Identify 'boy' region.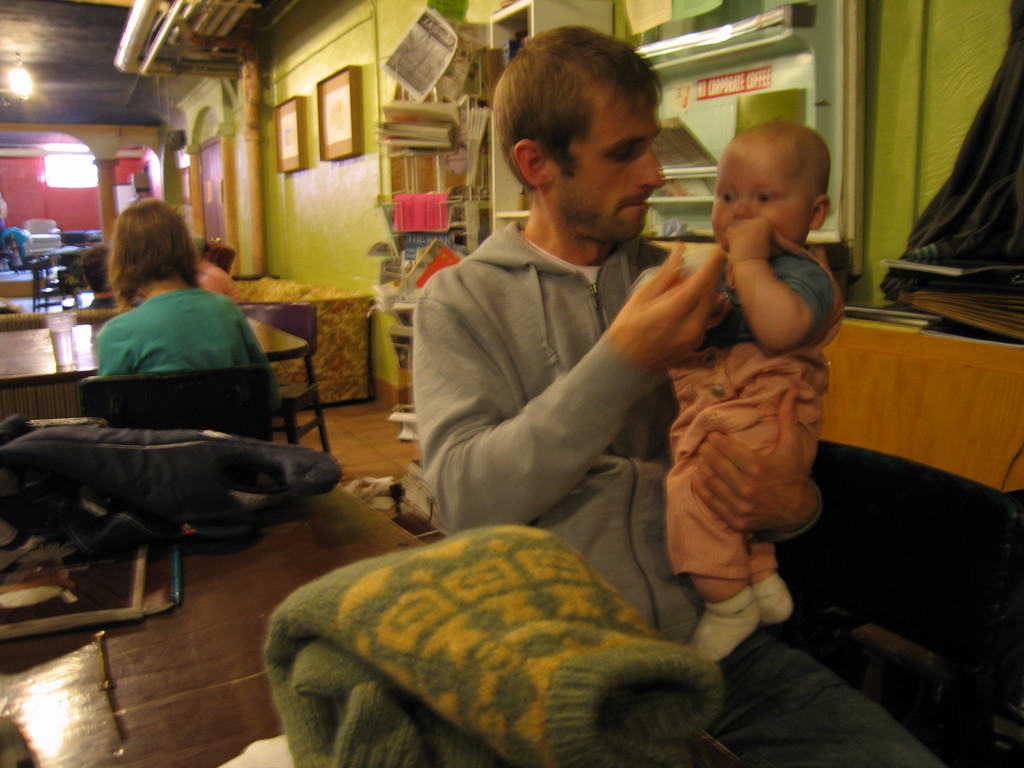
Region: left=668, top=124, right=845, bottom=666.
